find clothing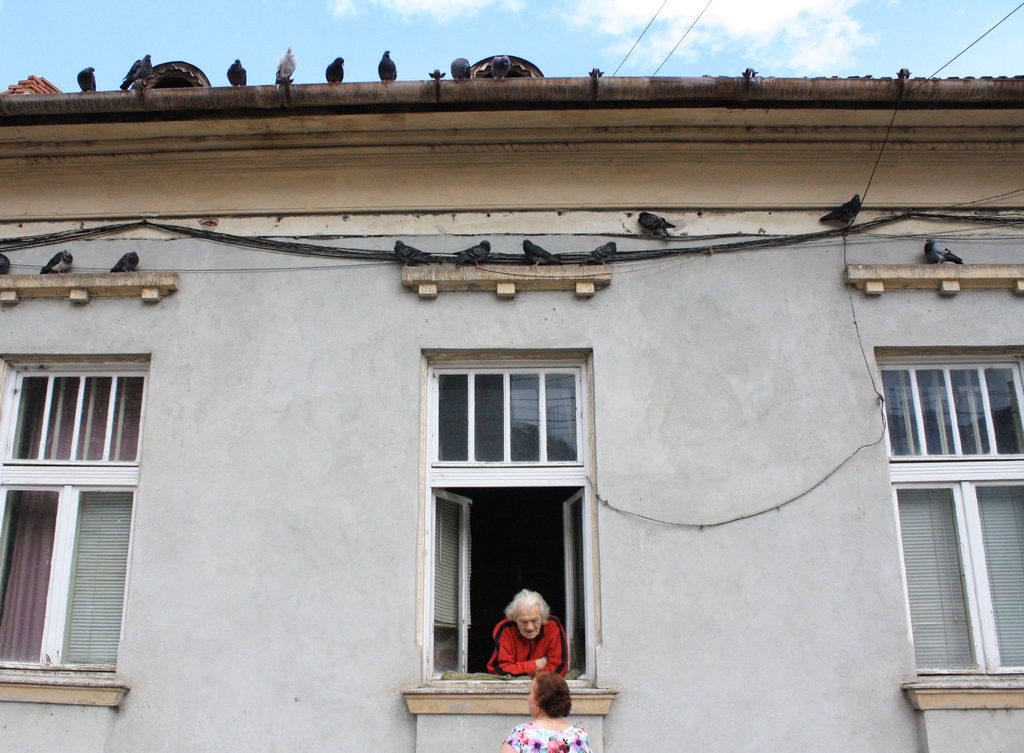
bbox(502, 722, 585, 752)
